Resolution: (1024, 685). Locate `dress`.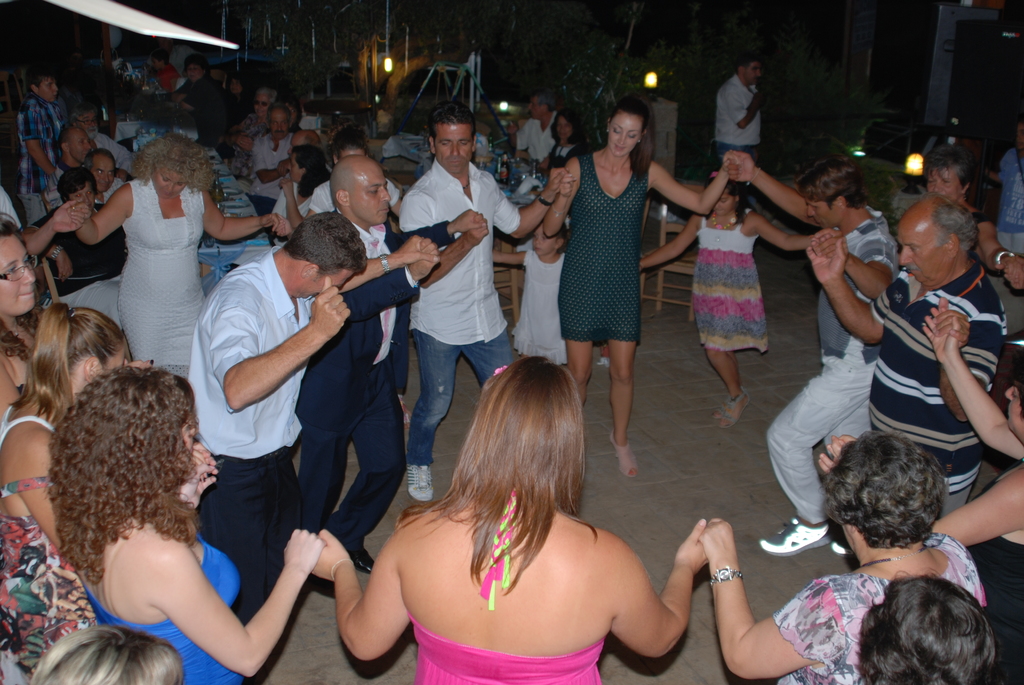
box=[559, 155, 650, 341].
